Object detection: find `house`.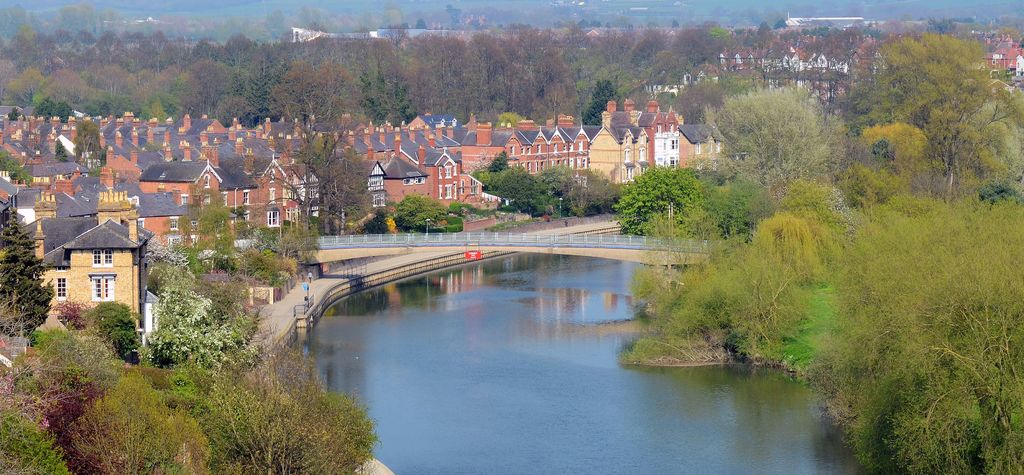
left=99, top=139, right=124, bottom=173.
